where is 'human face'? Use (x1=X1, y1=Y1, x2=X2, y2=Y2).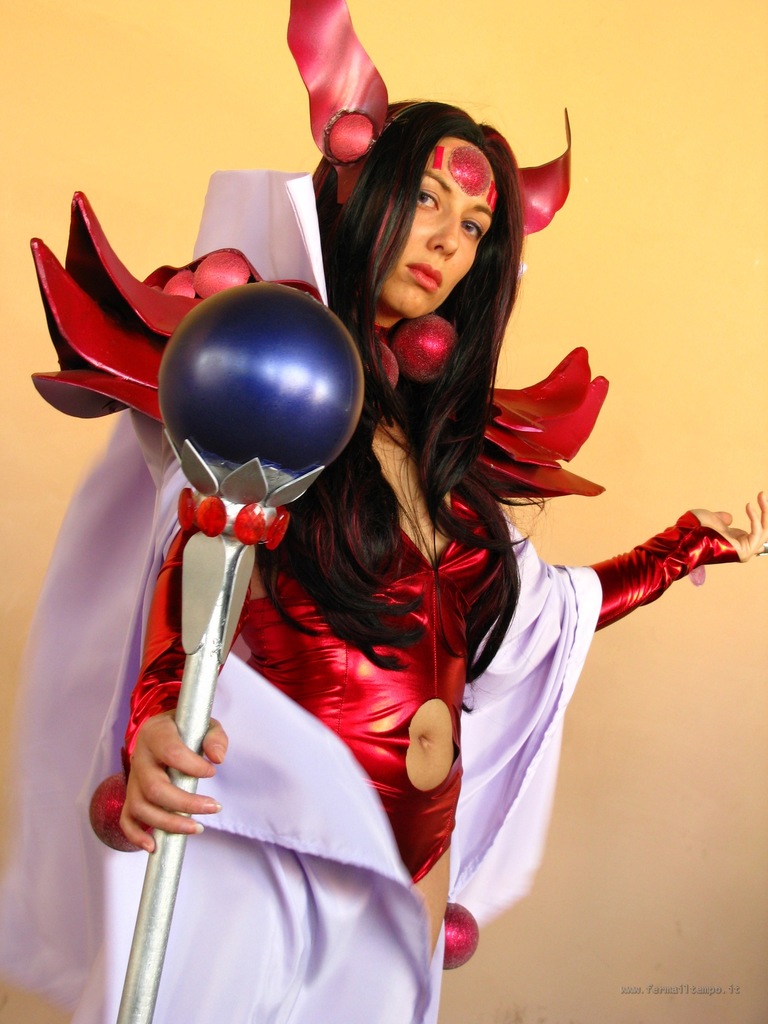
(x1=377, y1=134, x2=496, y2=319).
